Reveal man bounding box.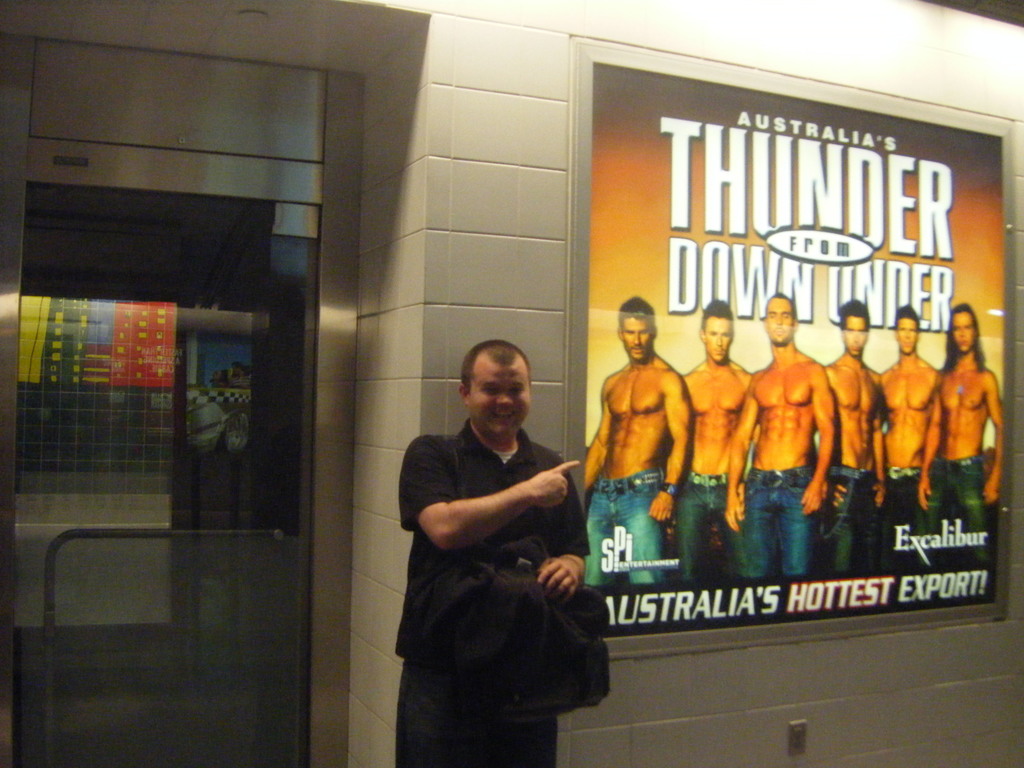
Revealed: x1=685, y1=299, x2=758, y2=586.
